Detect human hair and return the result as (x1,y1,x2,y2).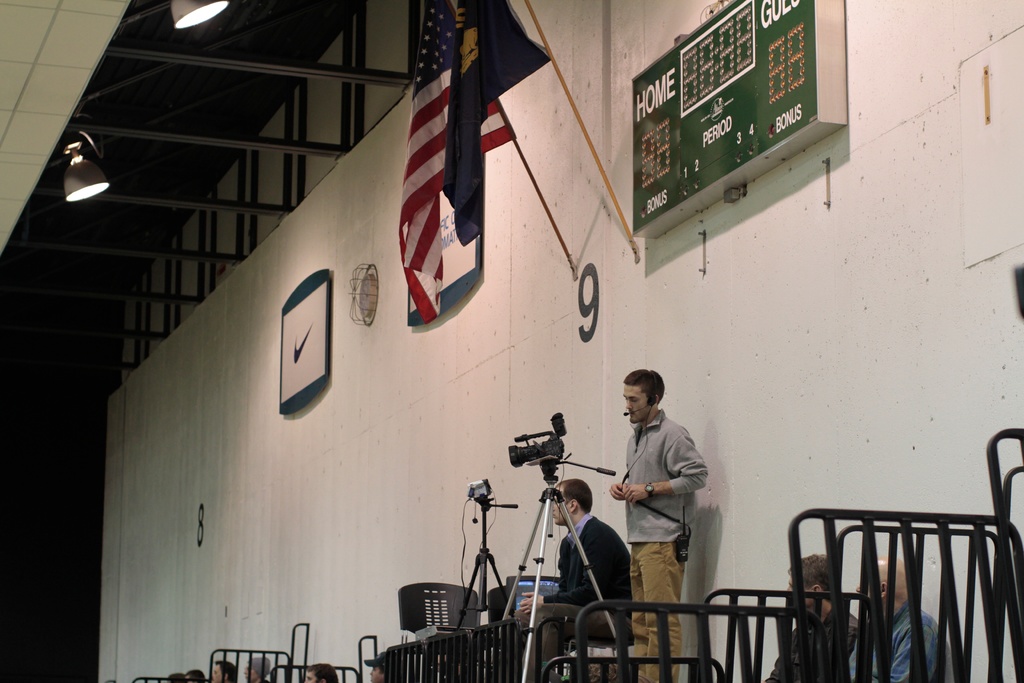
(623,370,664,409).
